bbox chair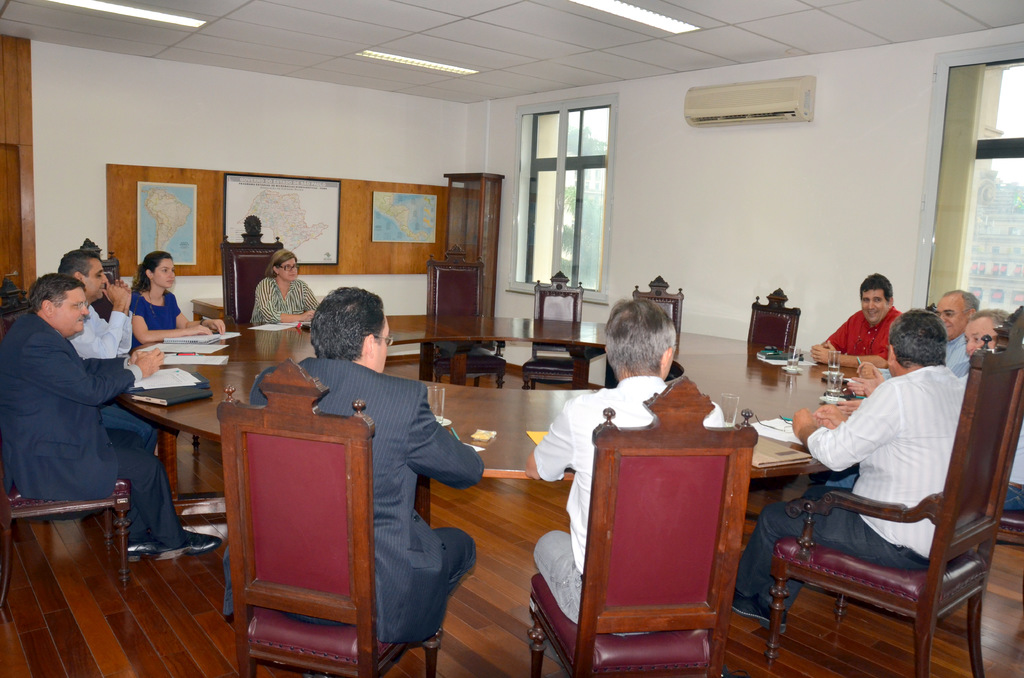
l=218, t=355, r=446, b=677
